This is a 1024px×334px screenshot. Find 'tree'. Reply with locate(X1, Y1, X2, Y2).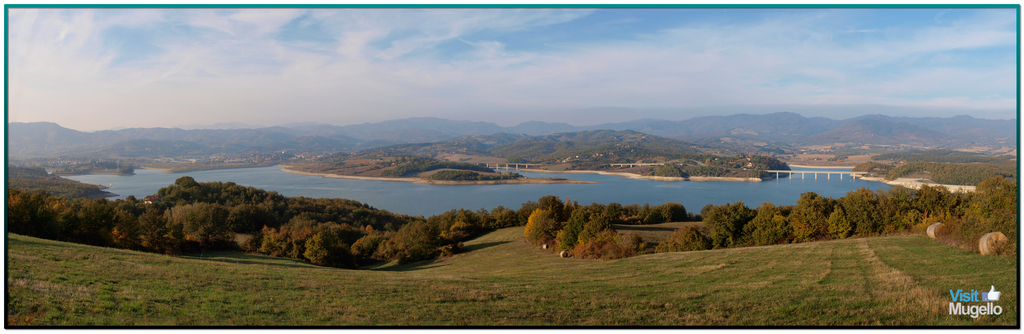
locate(515, 208, 565, 250).
